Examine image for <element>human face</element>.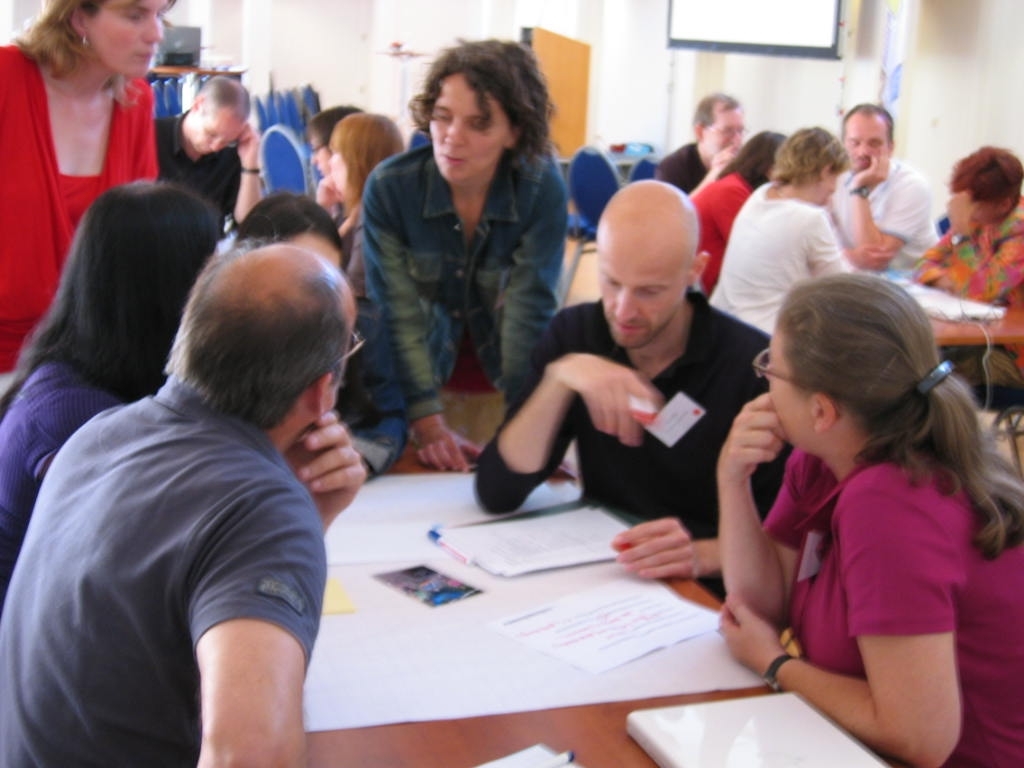
Examination result: (x1=595, y1=238, x2=690, y2=348).
